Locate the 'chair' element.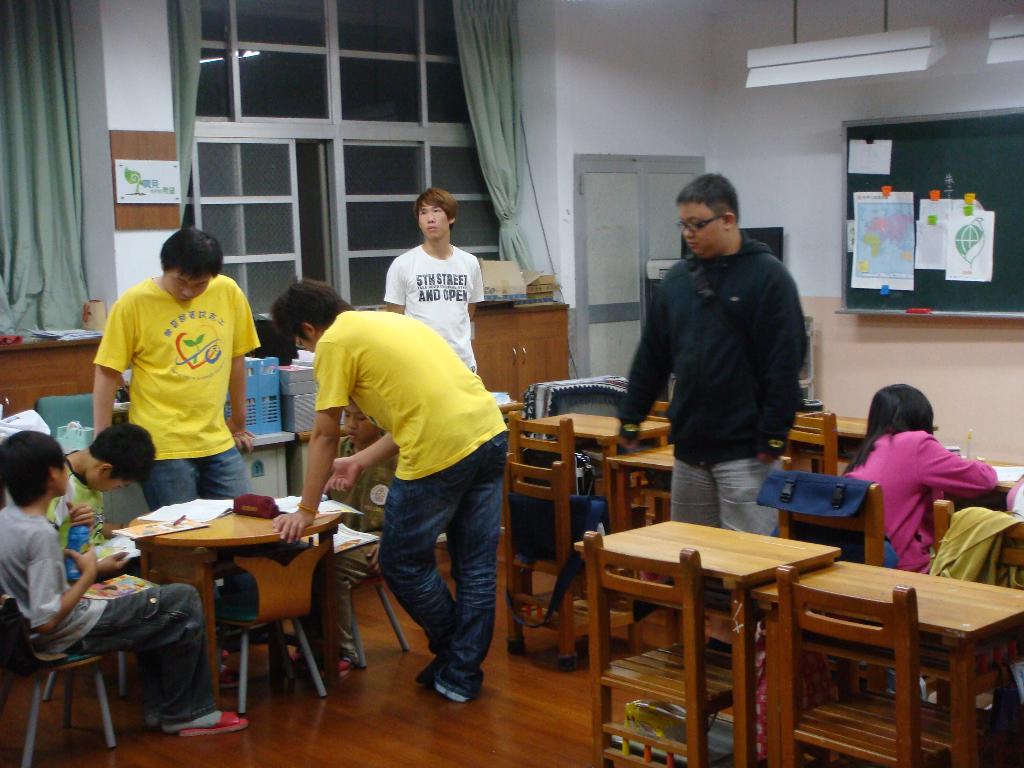
Element bbox: pyautogui.locateOnScreen(0, 590, 112, 767).
